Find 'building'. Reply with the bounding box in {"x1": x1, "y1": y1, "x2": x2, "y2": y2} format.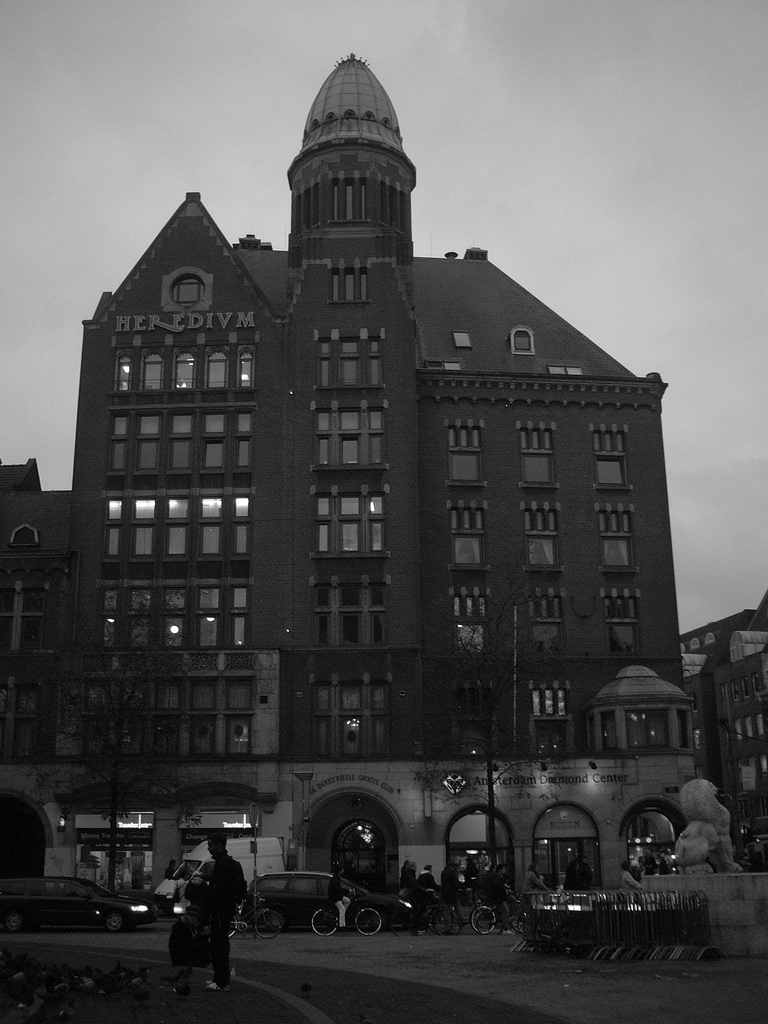
{"x1": 72, "y1": 50, "x2": 682, "y2": 897}.
